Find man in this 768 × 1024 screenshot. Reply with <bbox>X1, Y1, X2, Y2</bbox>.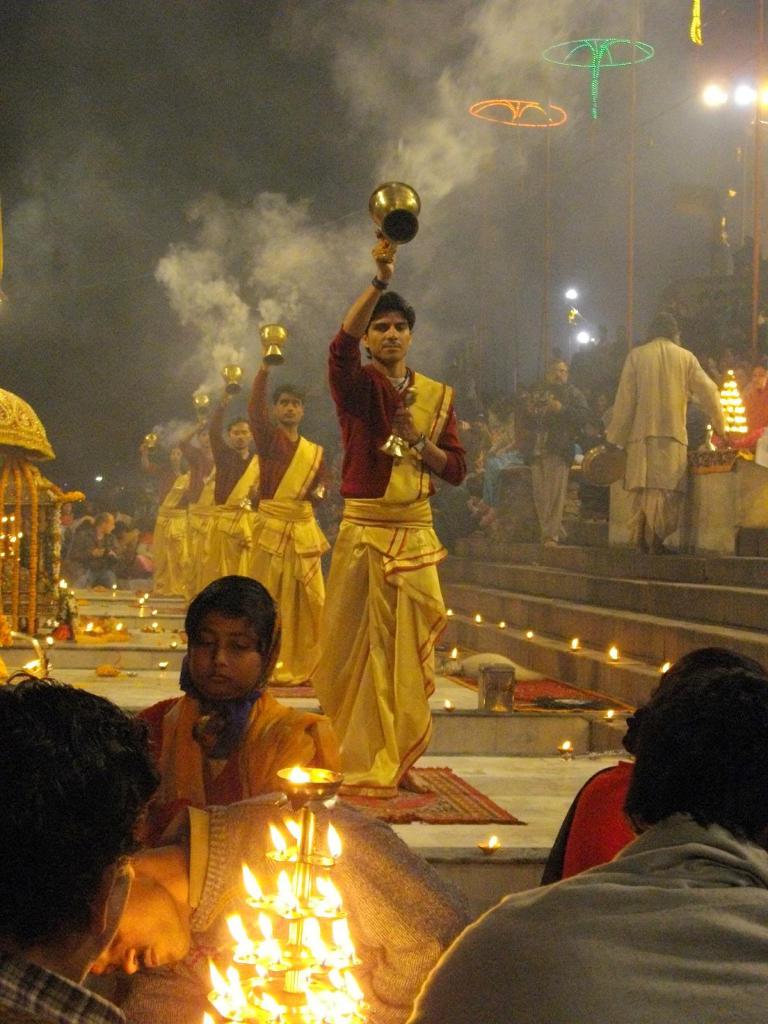
<bbox>515, 351, 591, 554</bbox>.
